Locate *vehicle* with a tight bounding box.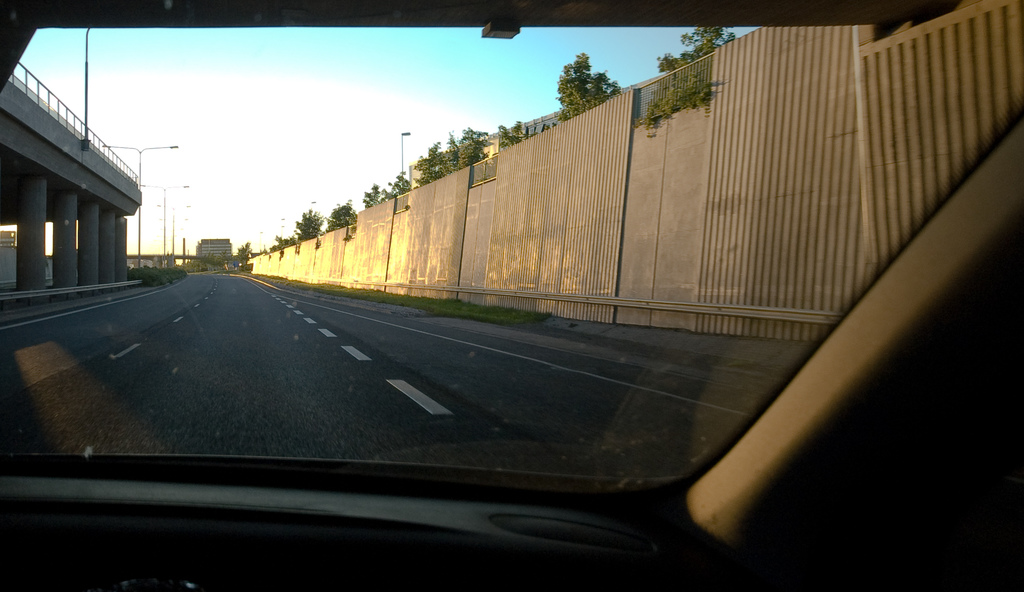
locate(0, 2, 1021, 591).
